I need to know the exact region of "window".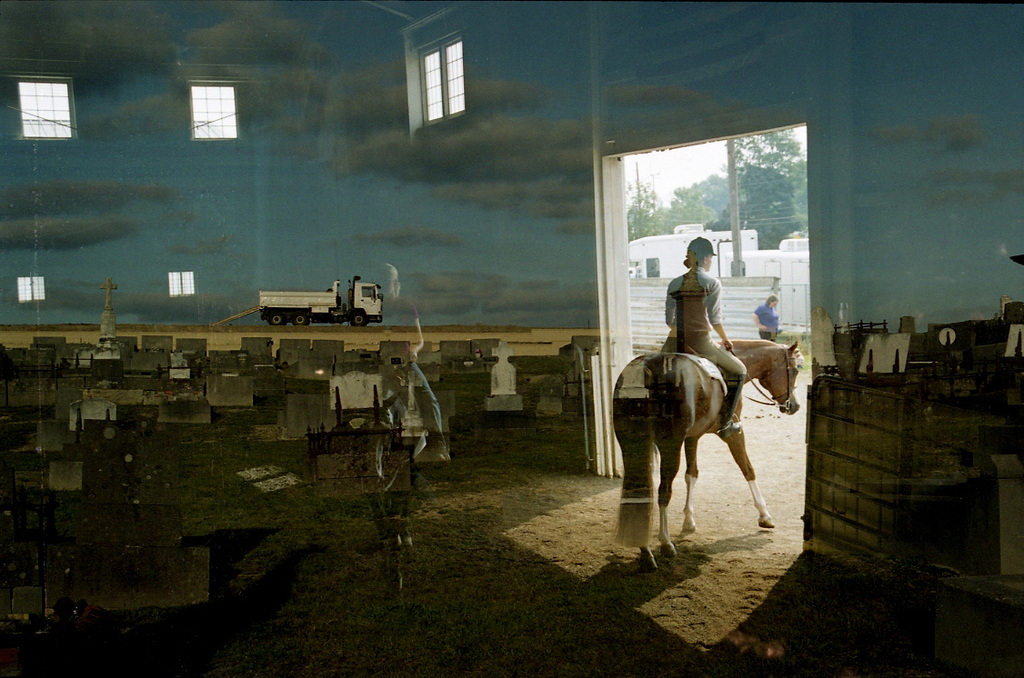
Region: detection(413, 17, 466, 131).
